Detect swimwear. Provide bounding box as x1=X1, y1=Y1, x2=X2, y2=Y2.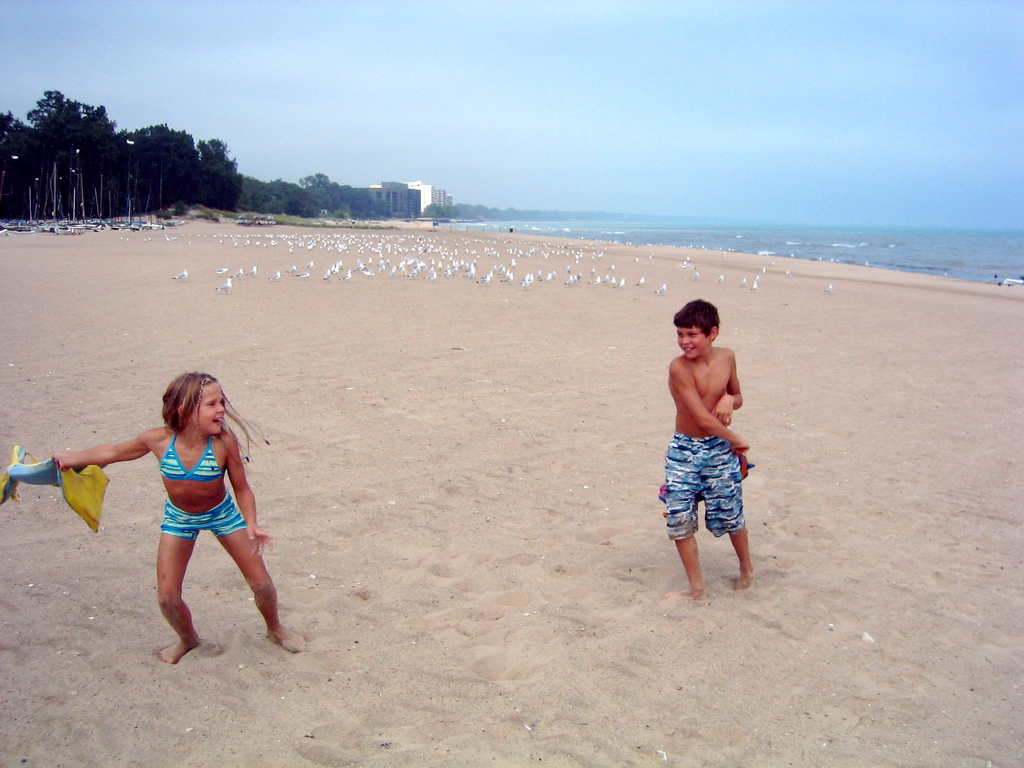
x1=150, y1=426, x2=221, y2=488.
